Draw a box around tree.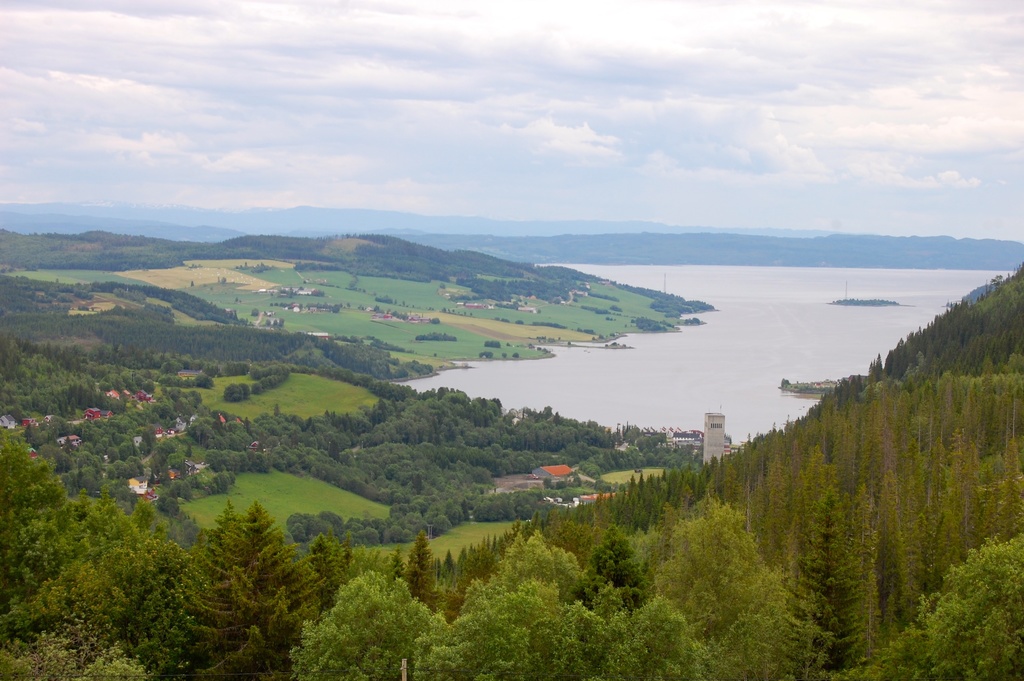
292, 561, 465, 680.
